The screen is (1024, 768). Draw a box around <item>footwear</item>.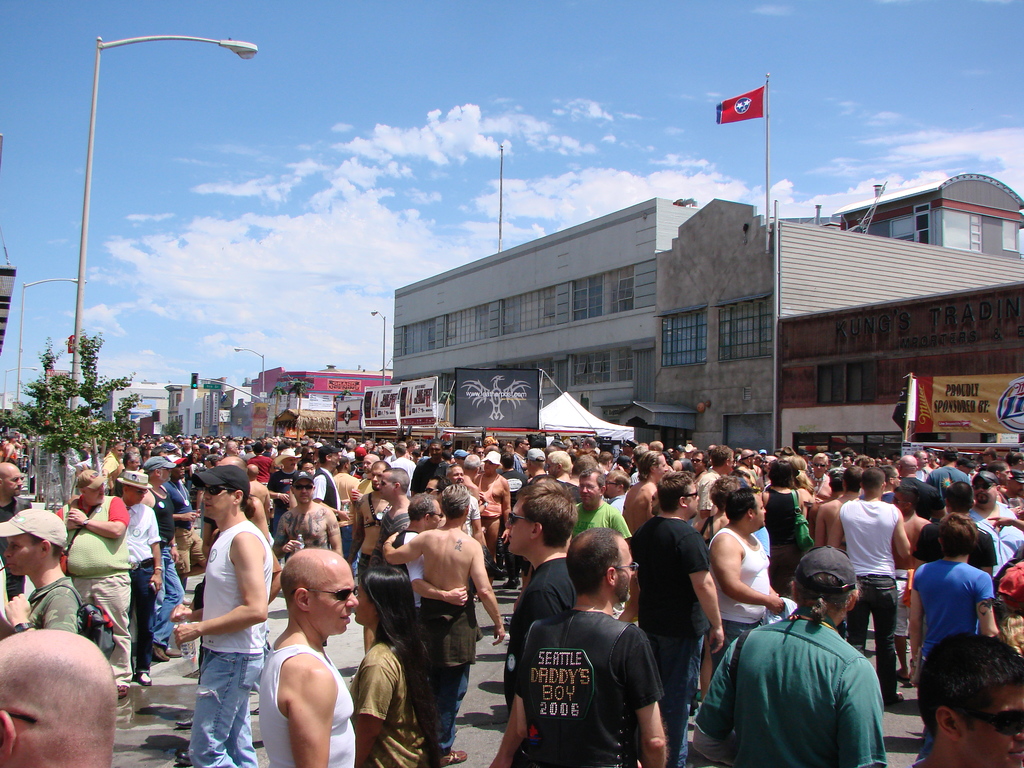
<box>133,675,150,688</box>.
